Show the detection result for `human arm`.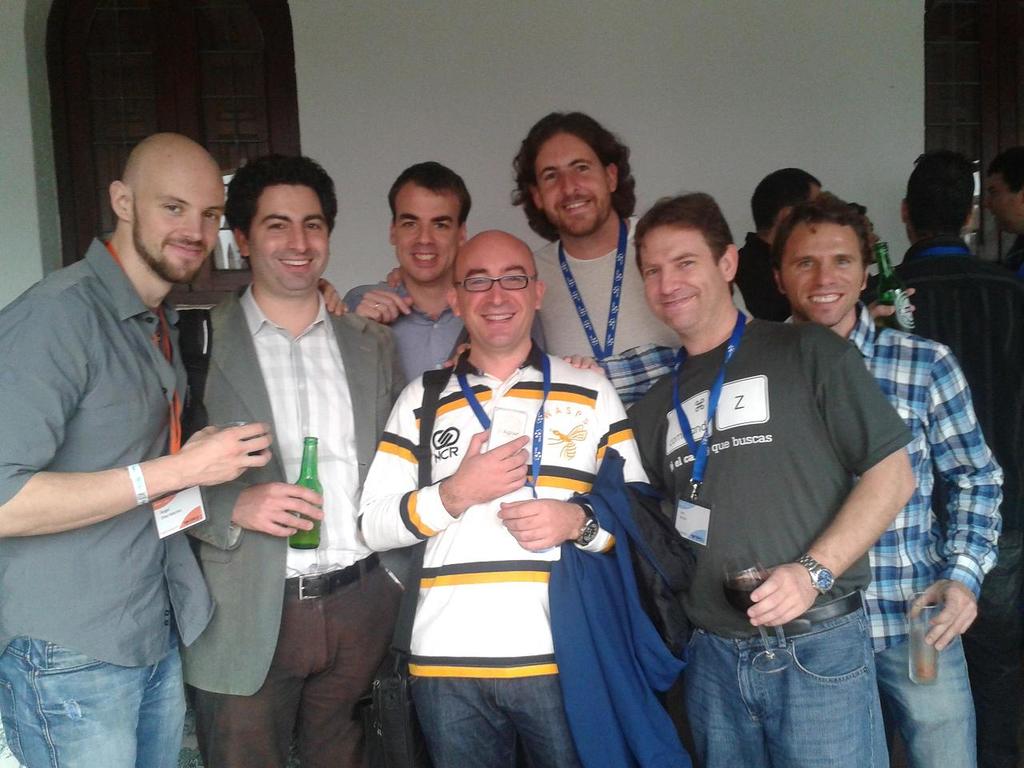
BBox(176, 274, 348, 322).
